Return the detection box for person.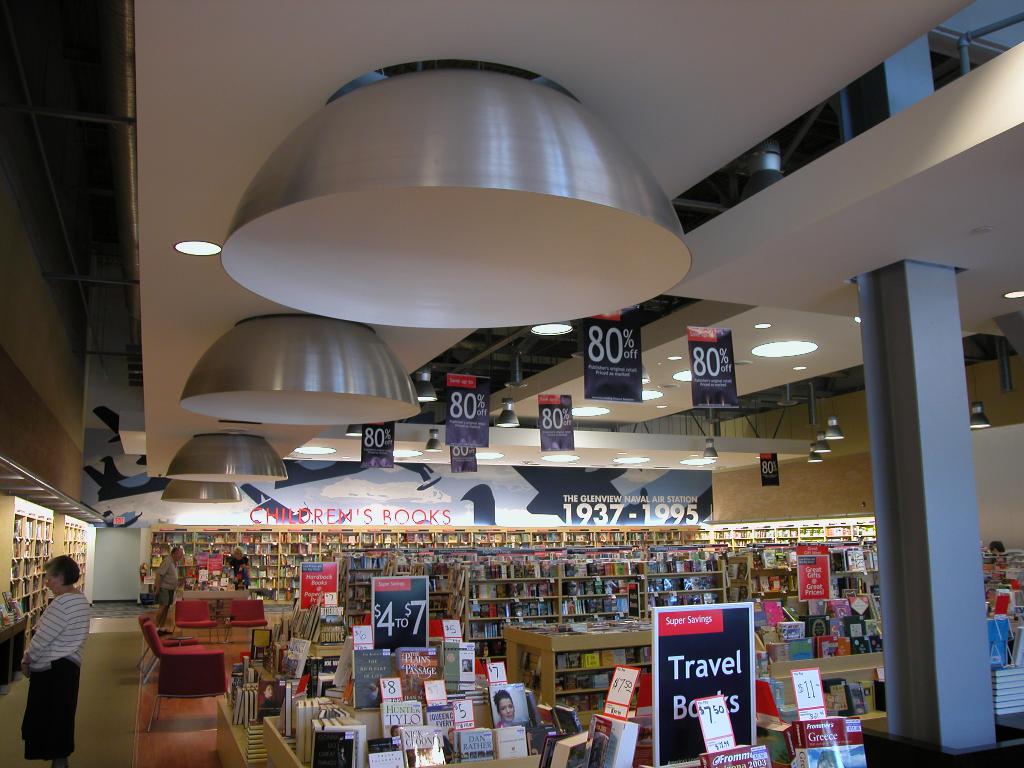
locate(490, 684, 520, 728).
